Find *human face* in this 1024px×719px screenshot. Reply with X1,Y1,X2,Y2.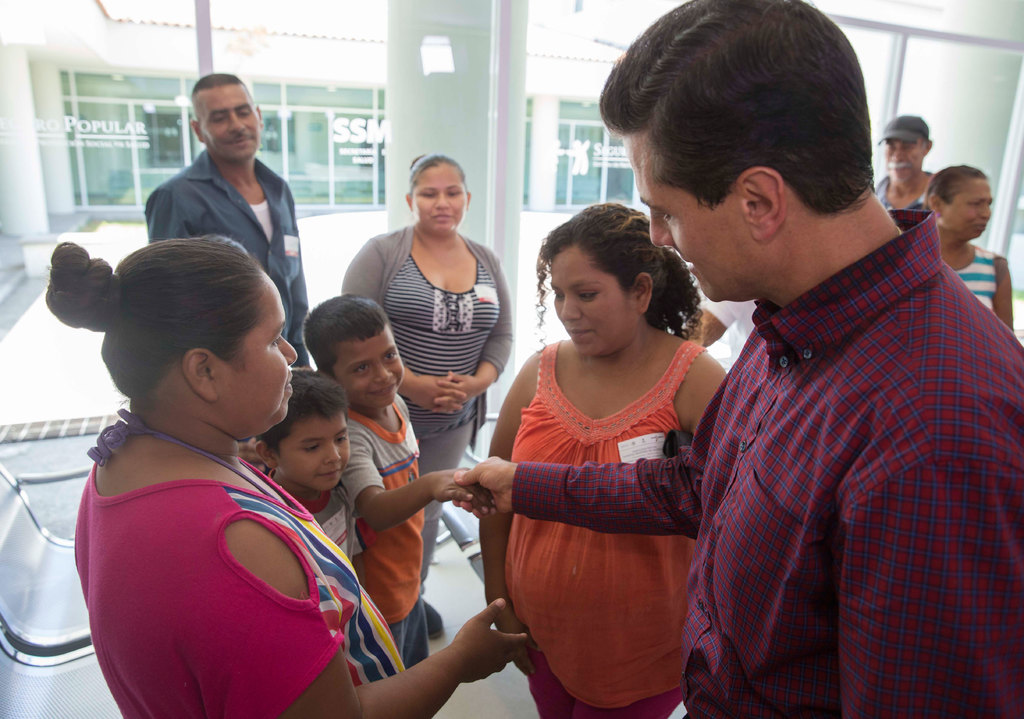
554,244,635,357.
